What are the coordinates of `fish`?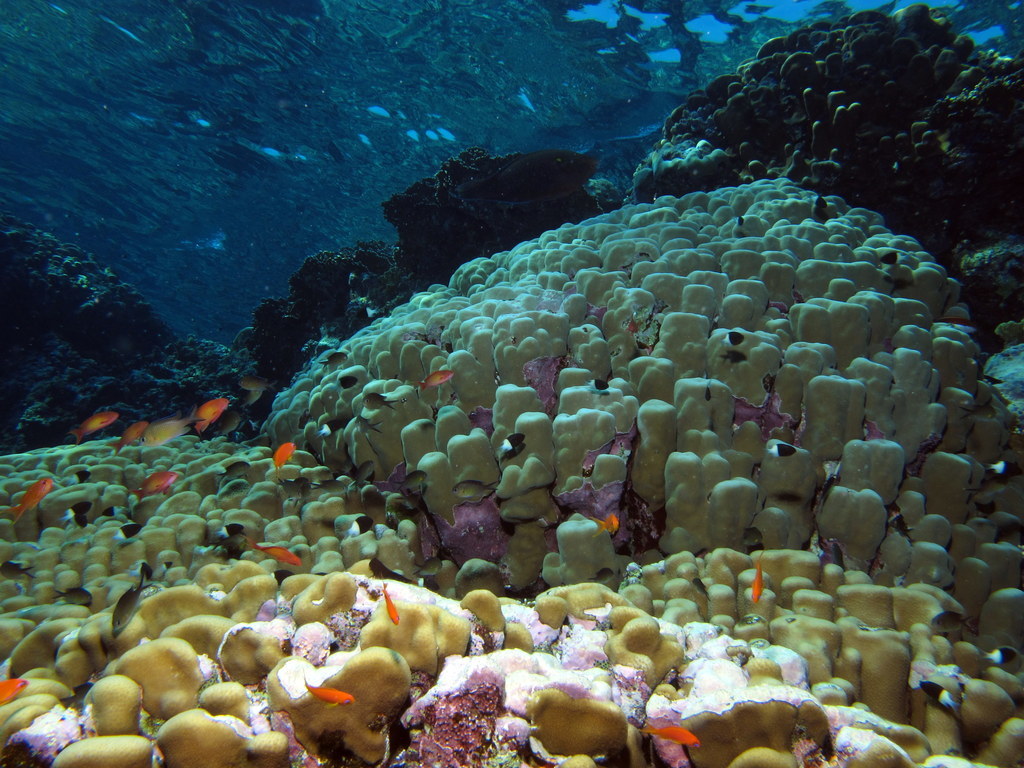
{"x1": 226, "y1": 519, "x2": 249, "y2": 536}.
